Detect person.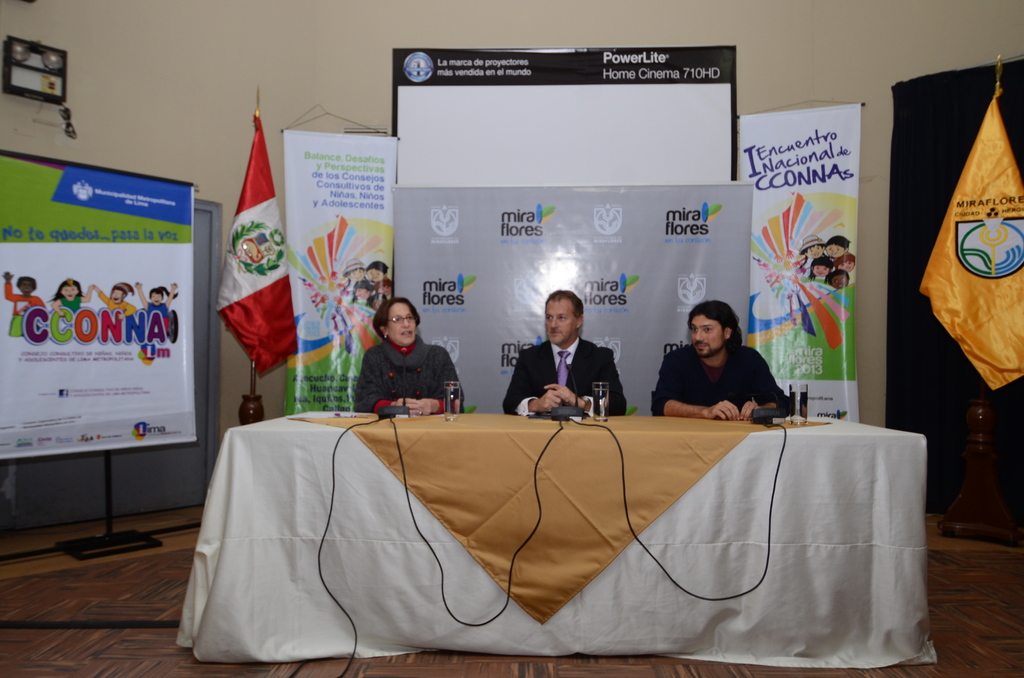
Detected at 1,268,47,334.
